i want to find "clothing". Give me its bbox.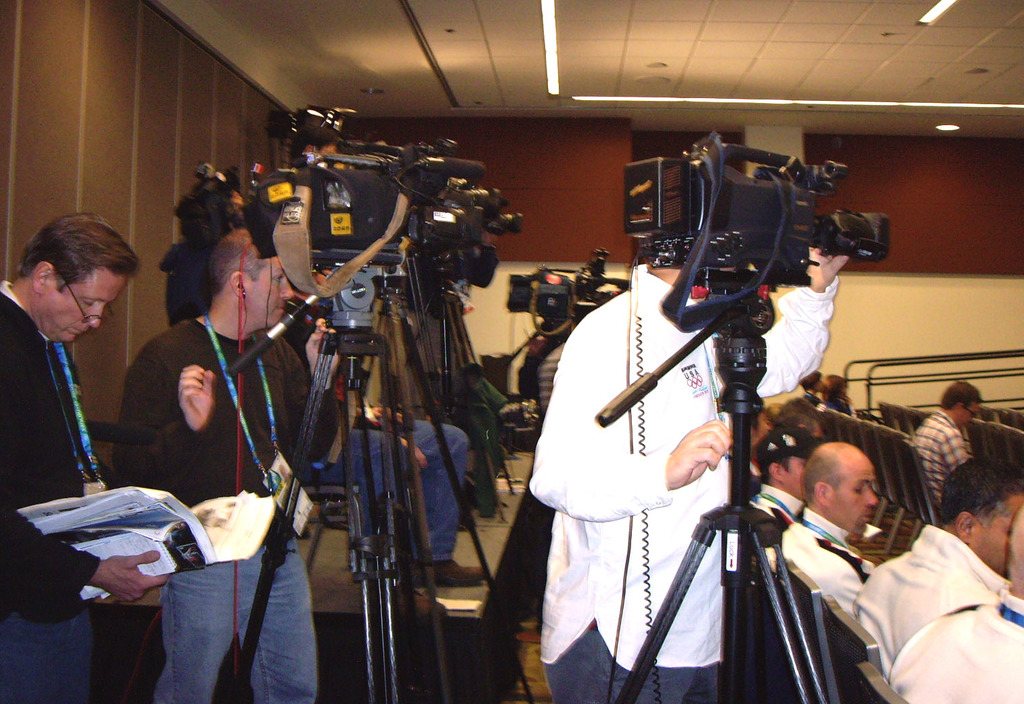
[777, 508, 878, 619].
